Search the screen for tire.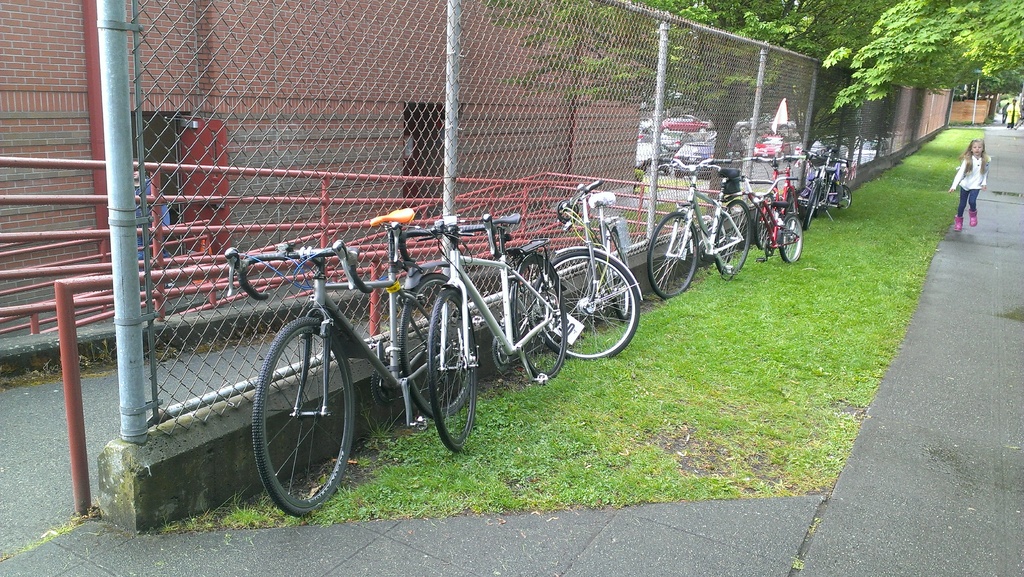
Found at [778,214,804,266].
